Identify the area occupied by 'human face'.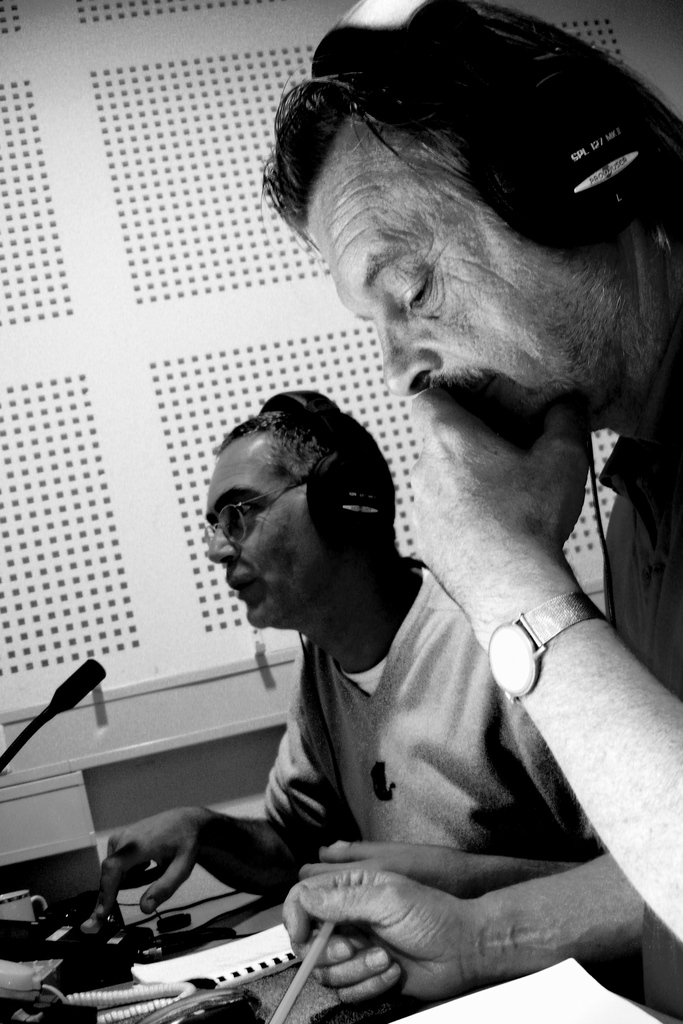
Area: bbox=[320, 141, 657, 451].
